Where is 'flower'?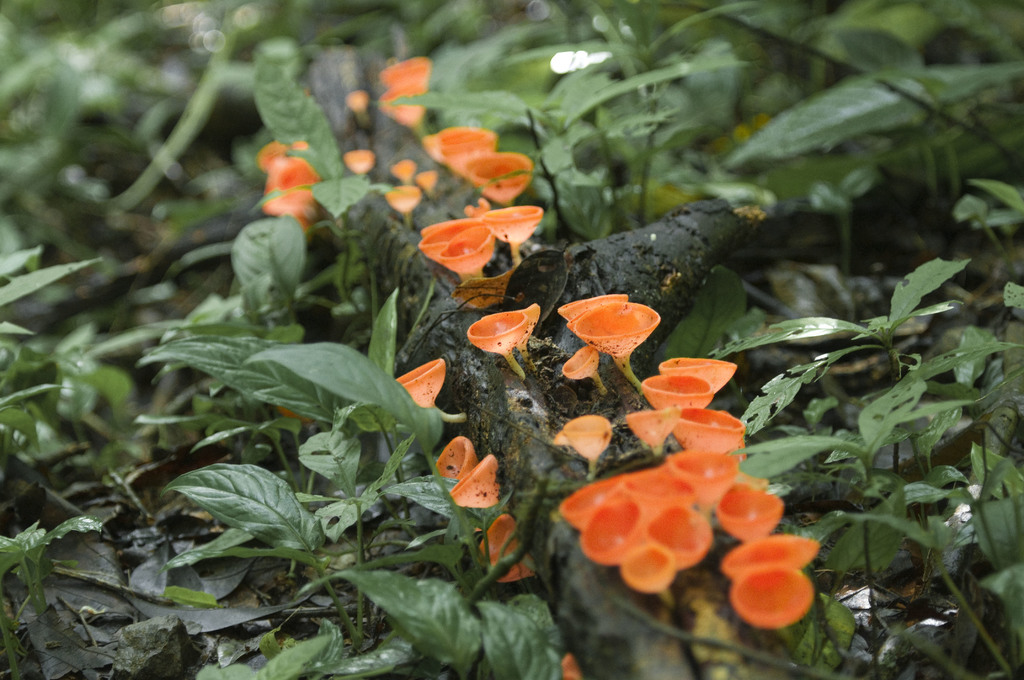
select_region(385, 182, 424, 223).
